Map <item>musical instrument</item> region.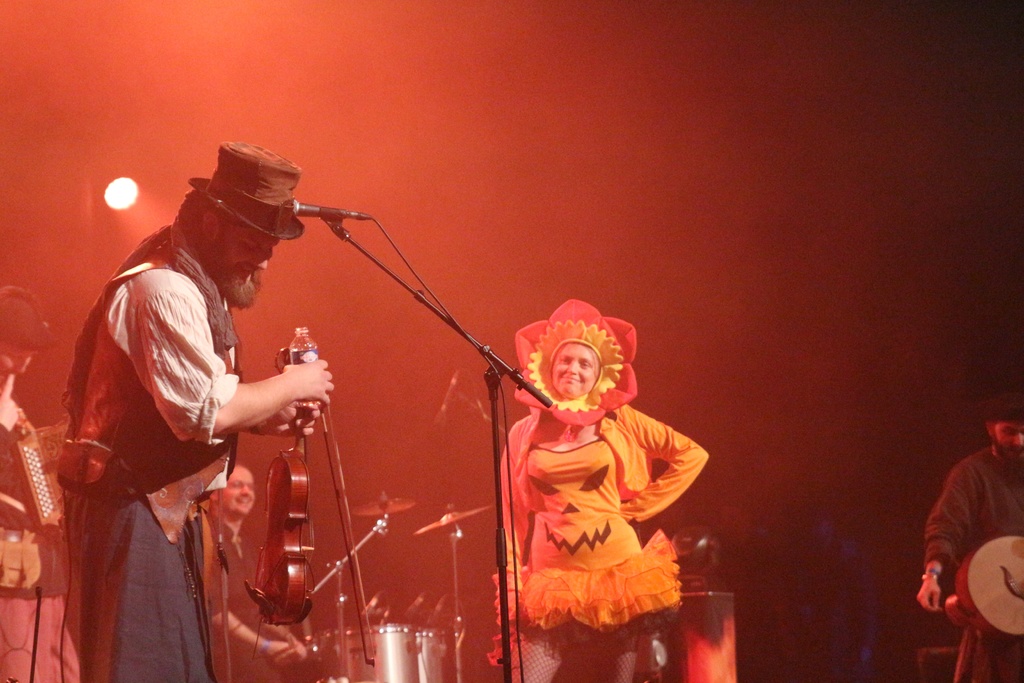
Mapped to pyautogui.locateOnScreen(0, 404, 81, 548).
